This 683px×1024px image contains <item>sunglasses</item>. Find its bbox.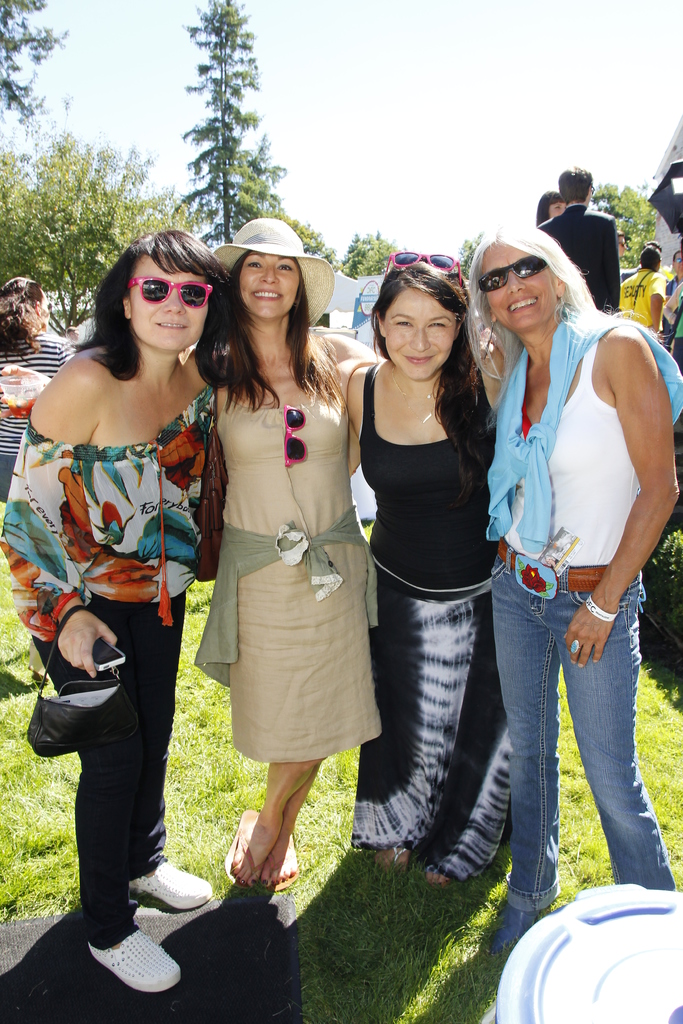
BBox(127, 276, 214, 310).
